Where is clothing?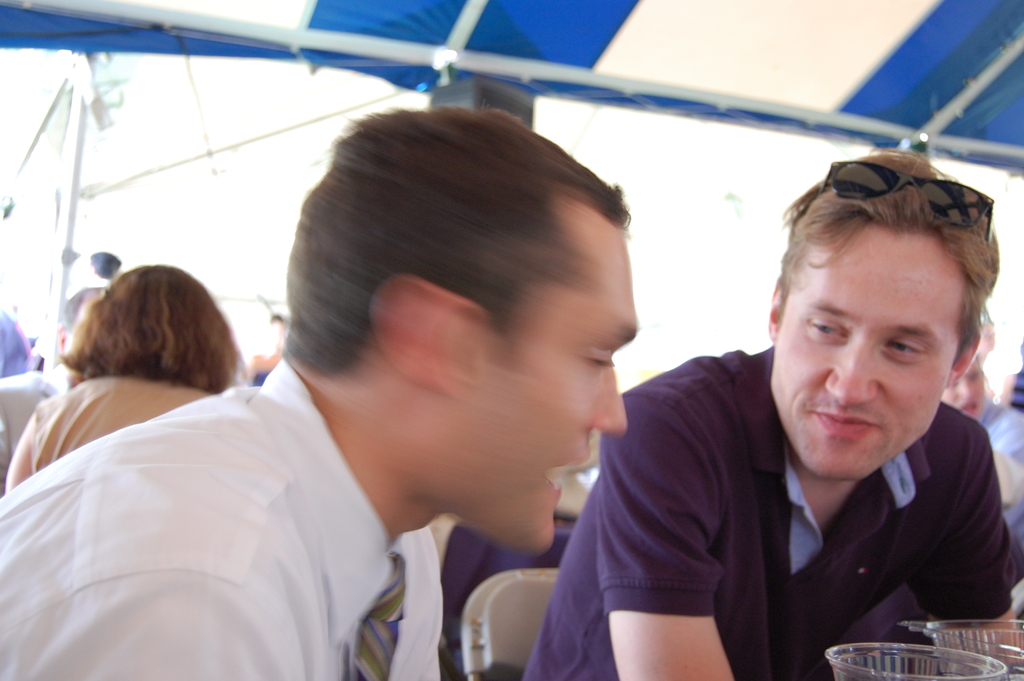
locate(0, 372, 51, 473).
